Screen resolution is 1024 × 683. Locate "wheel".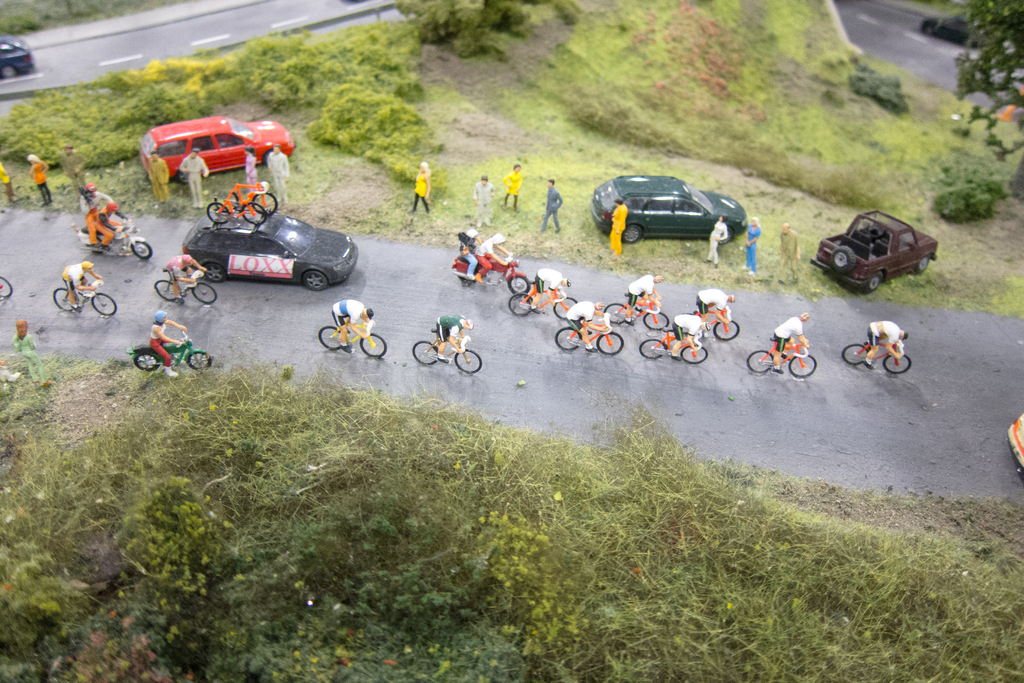
191 284 216 304.
